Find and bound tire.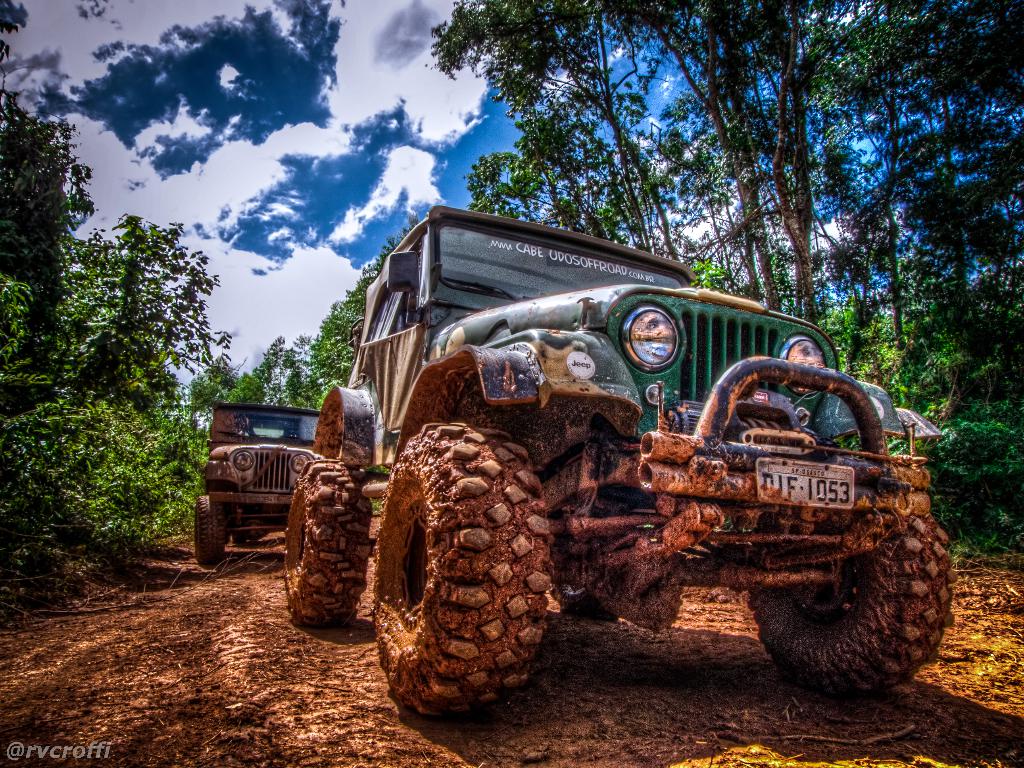
Bound: 746:502:956:701.
